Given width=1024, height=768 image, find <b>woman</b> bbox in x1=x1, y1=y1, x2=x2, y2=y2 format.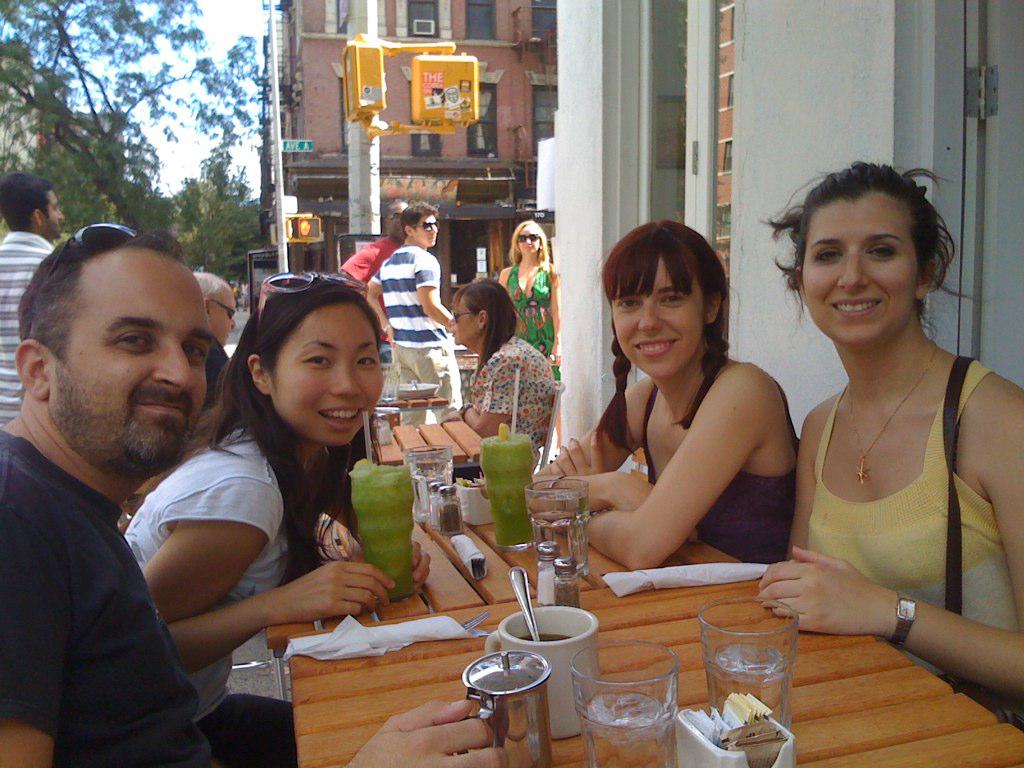
x1=520, y1=219, x2=805, y2=568.
